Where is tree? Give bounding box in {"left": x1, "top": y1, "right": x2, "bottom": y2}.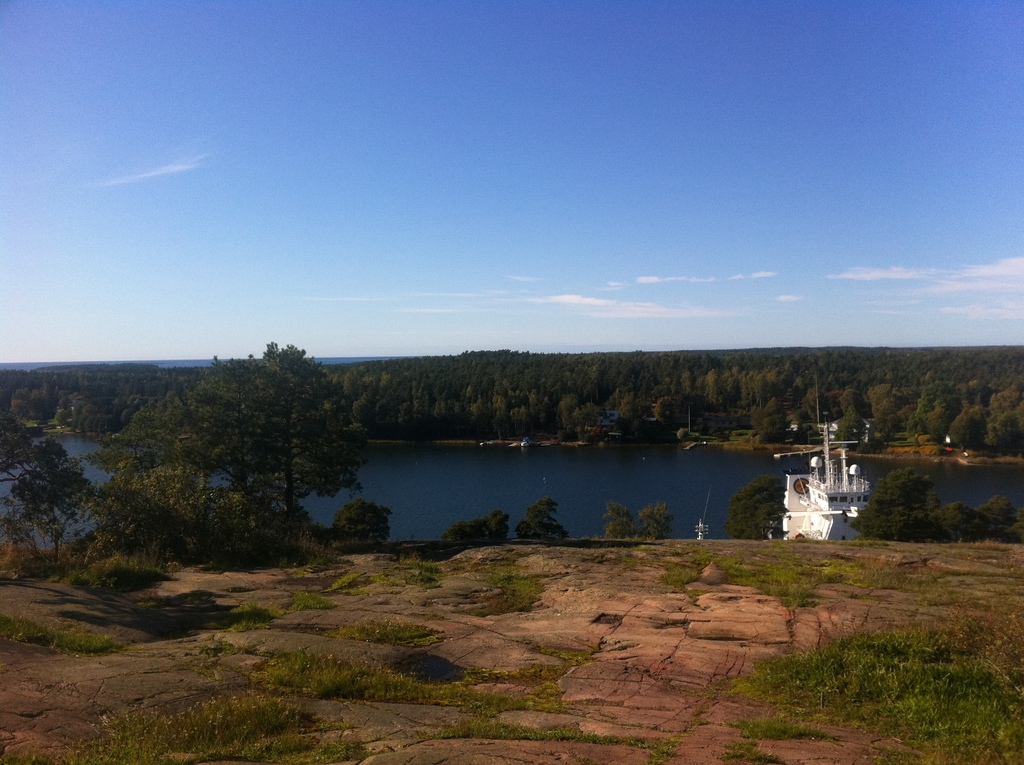
{"left": 180, "top": 318, "right": 365, "bottom": 551}.
